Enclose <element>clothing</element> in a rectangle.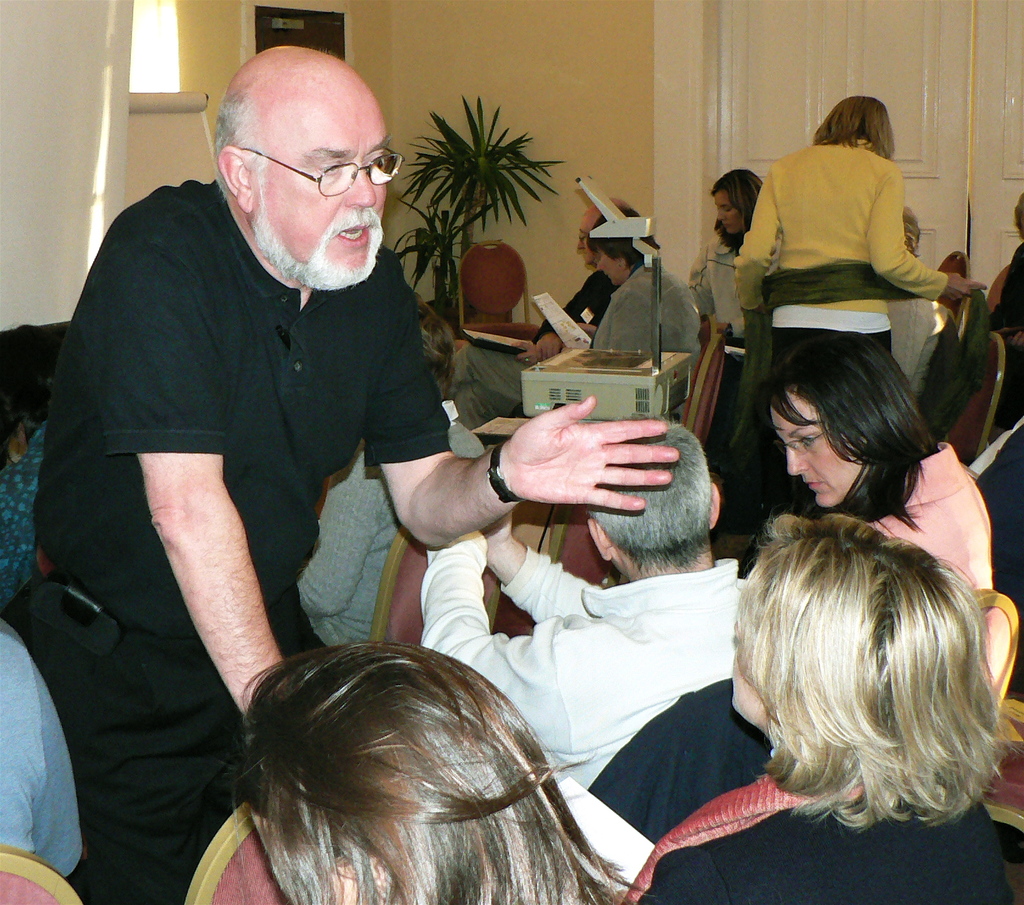
{"x1": 302, "y1": 417, "x2": 480, "y2": 646}.
